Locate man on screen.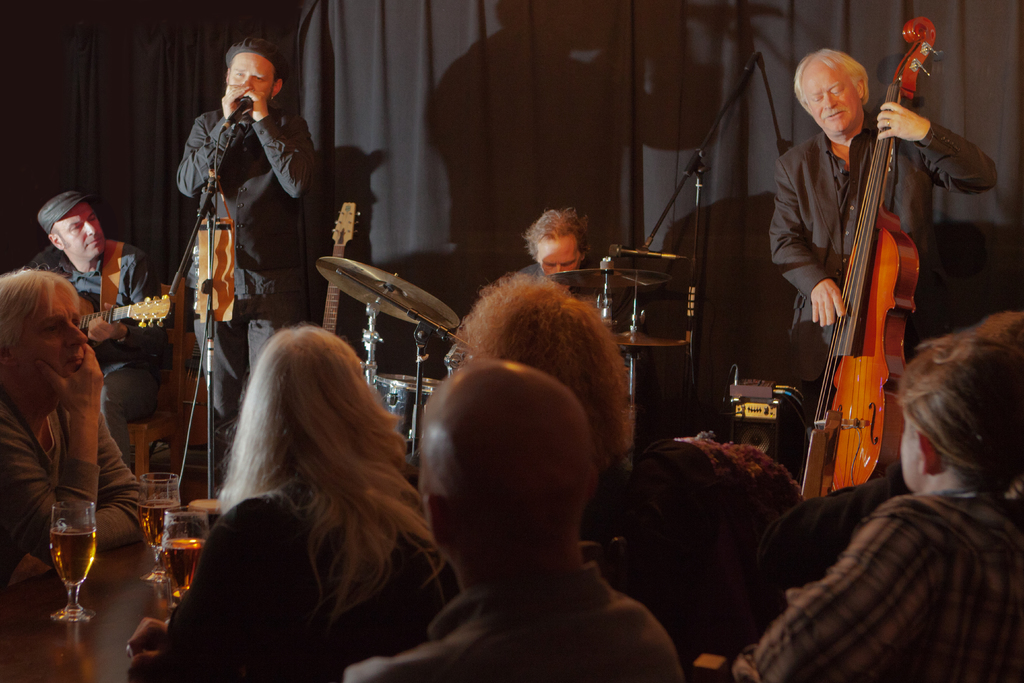
On screen at BBox(157, 34, 322, 418).
